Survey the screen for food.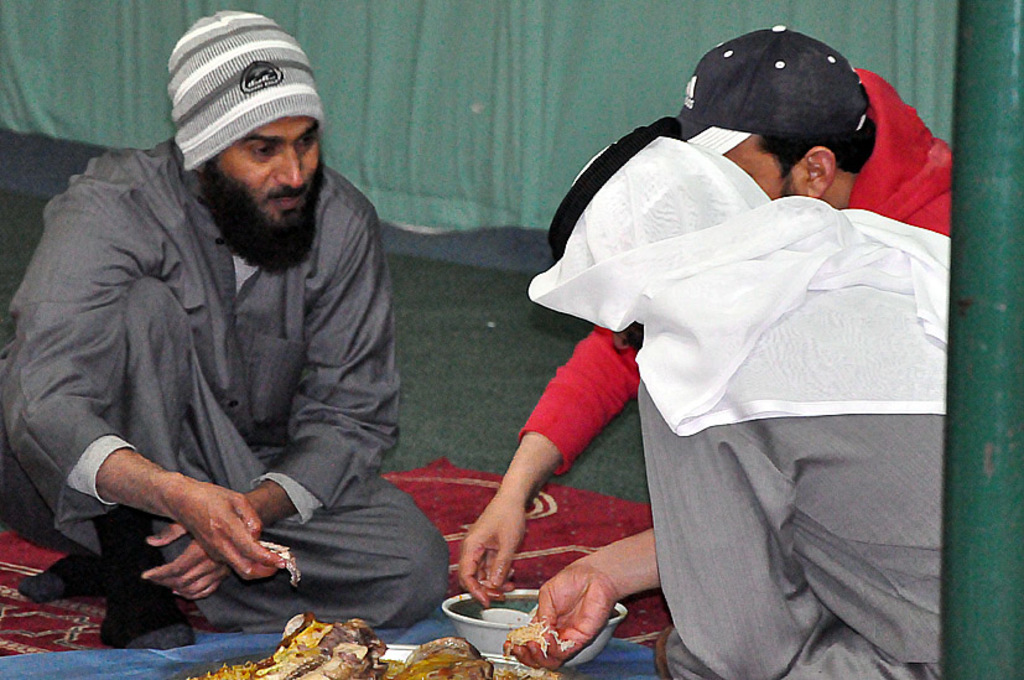
Survey found: 199,613,550,679.
